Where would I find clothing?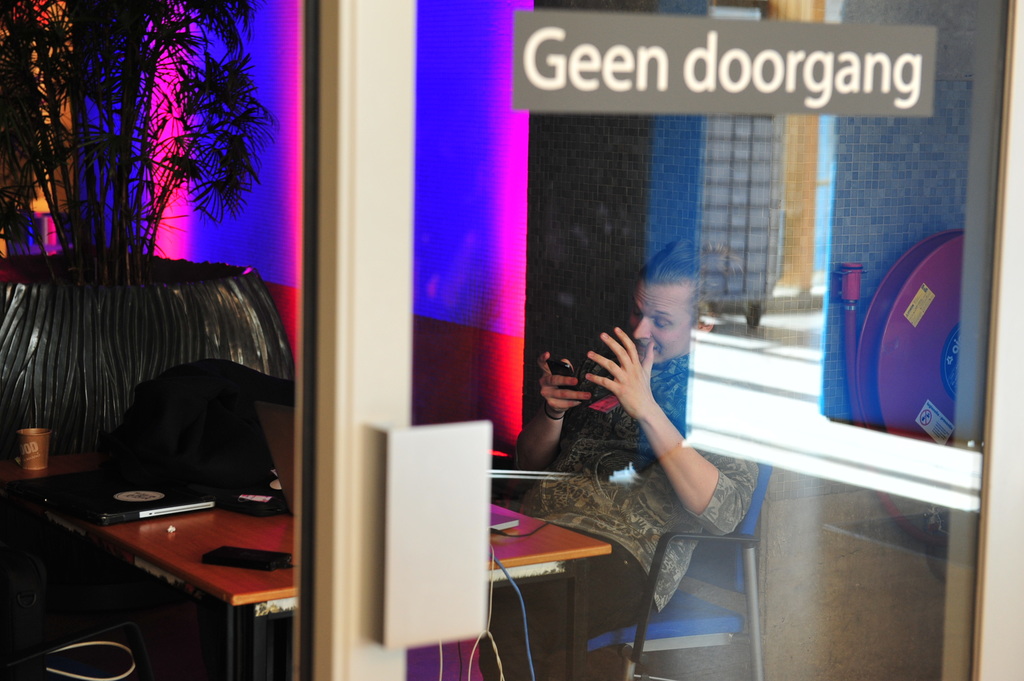
At select_region(474, 347, 773, 680).
